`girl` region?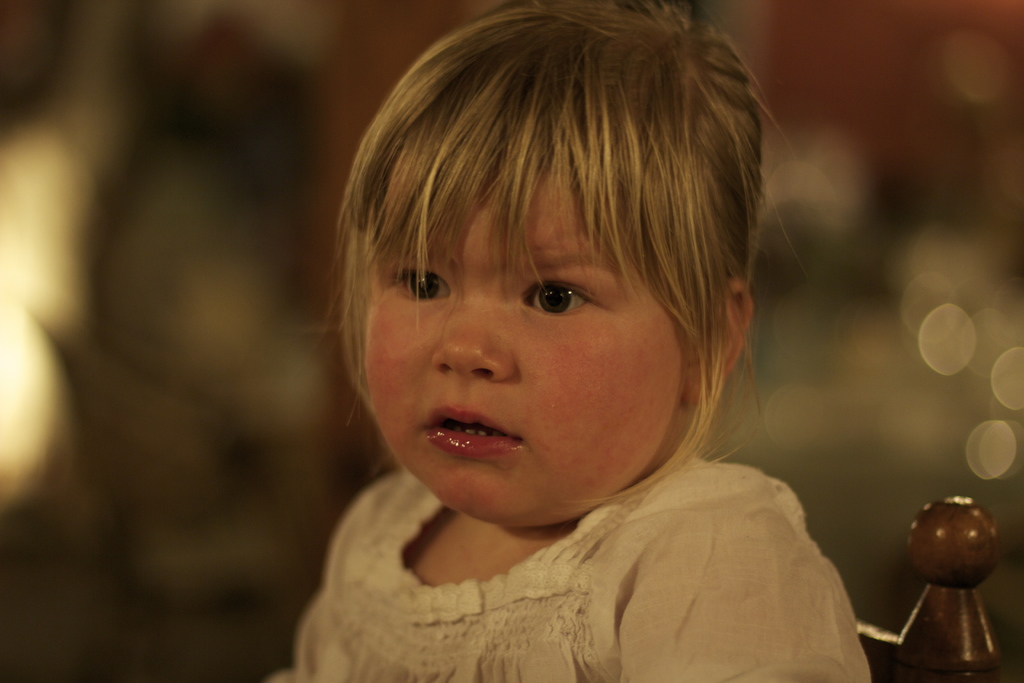
x1=261, y1=0, x2=872, y2=682
